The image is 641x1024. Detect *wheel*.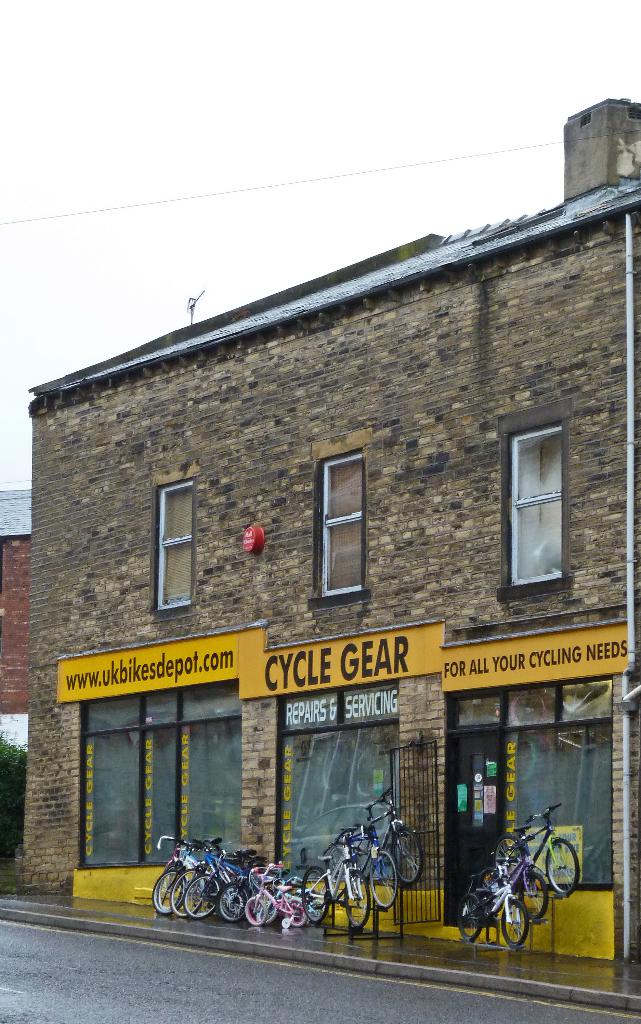
Detection: {"x1": 493, "y1": 836, "x2": 524, "y2": 880}.
